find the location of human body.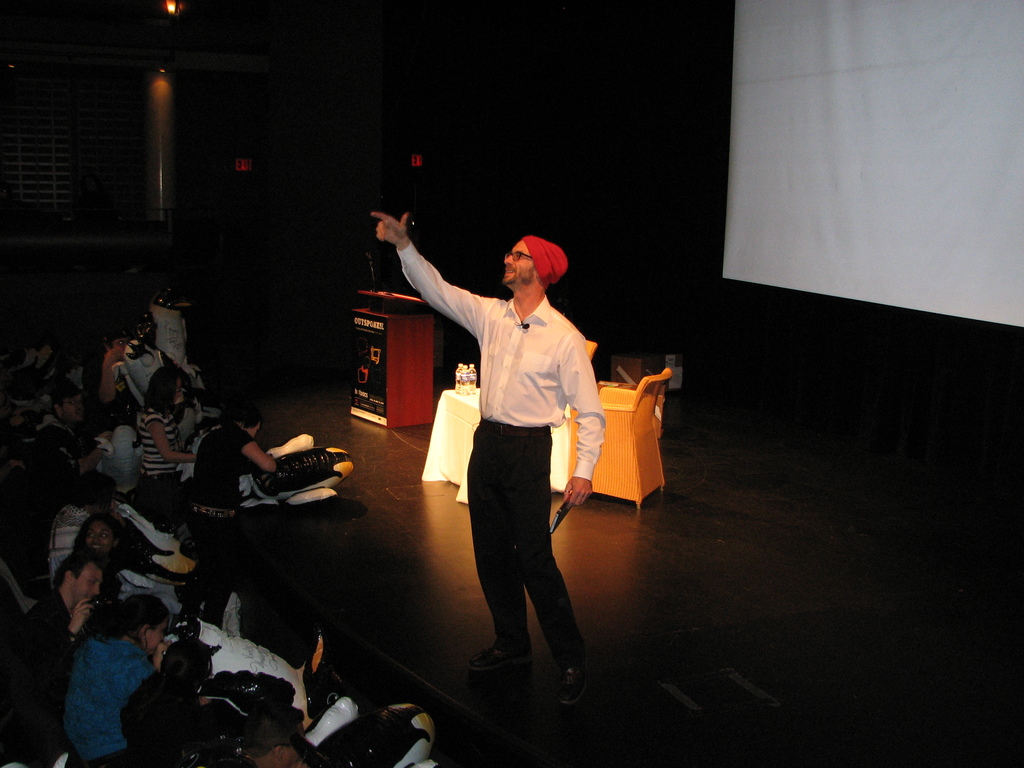
Location: {"left": 412, "top": 200, "right": 585, "bottom": 730}.
